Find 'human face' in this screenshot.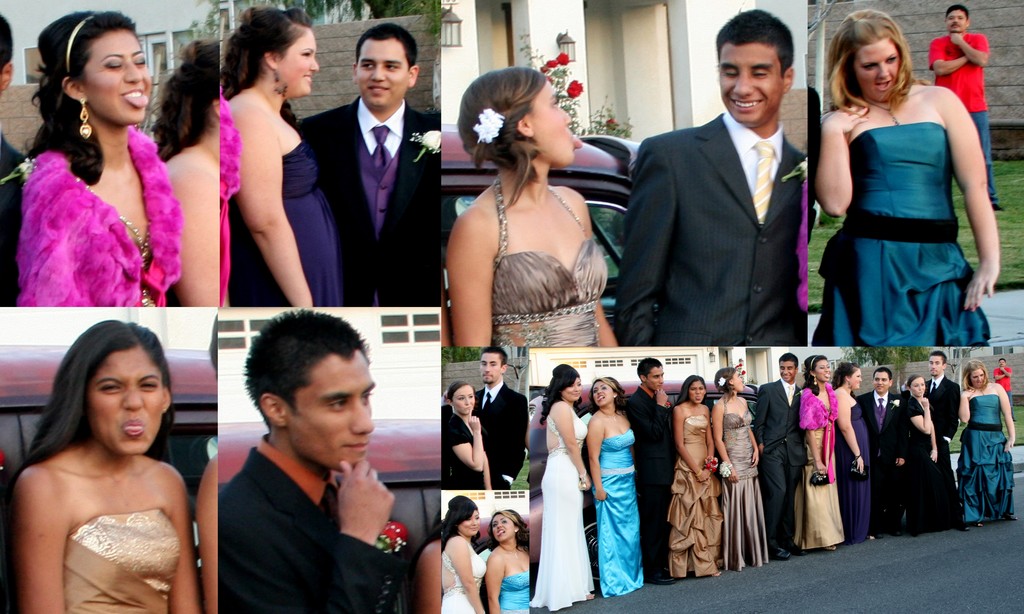
The bounding box for 'human face' is x1=275, y1=359, x2=374, y2=475.
